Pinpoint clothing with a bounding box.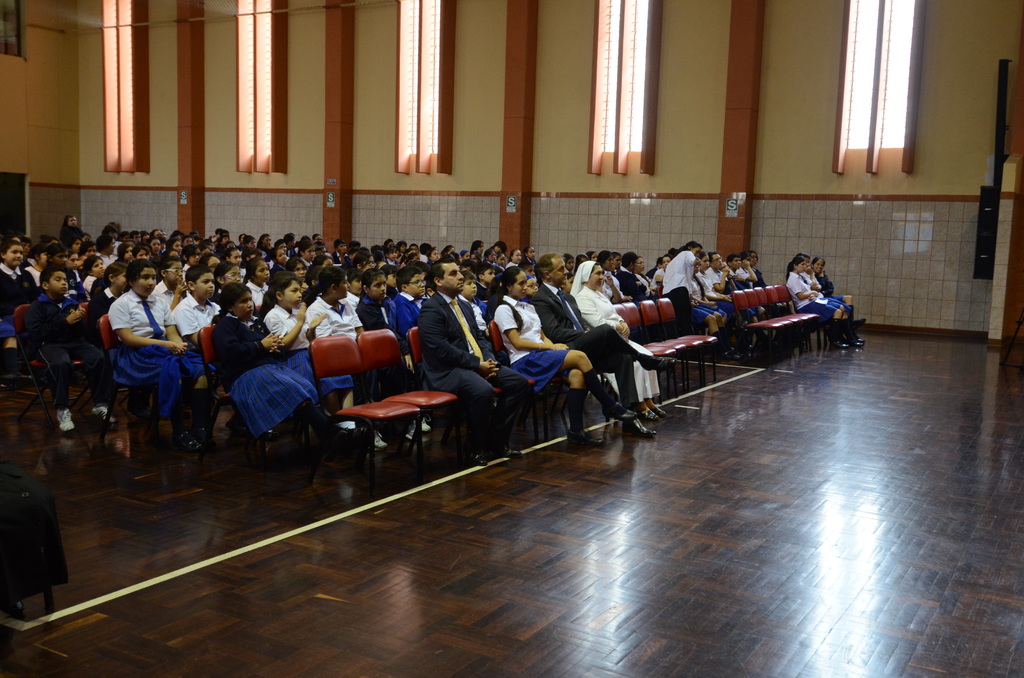
[257, 303, 357, 404].
